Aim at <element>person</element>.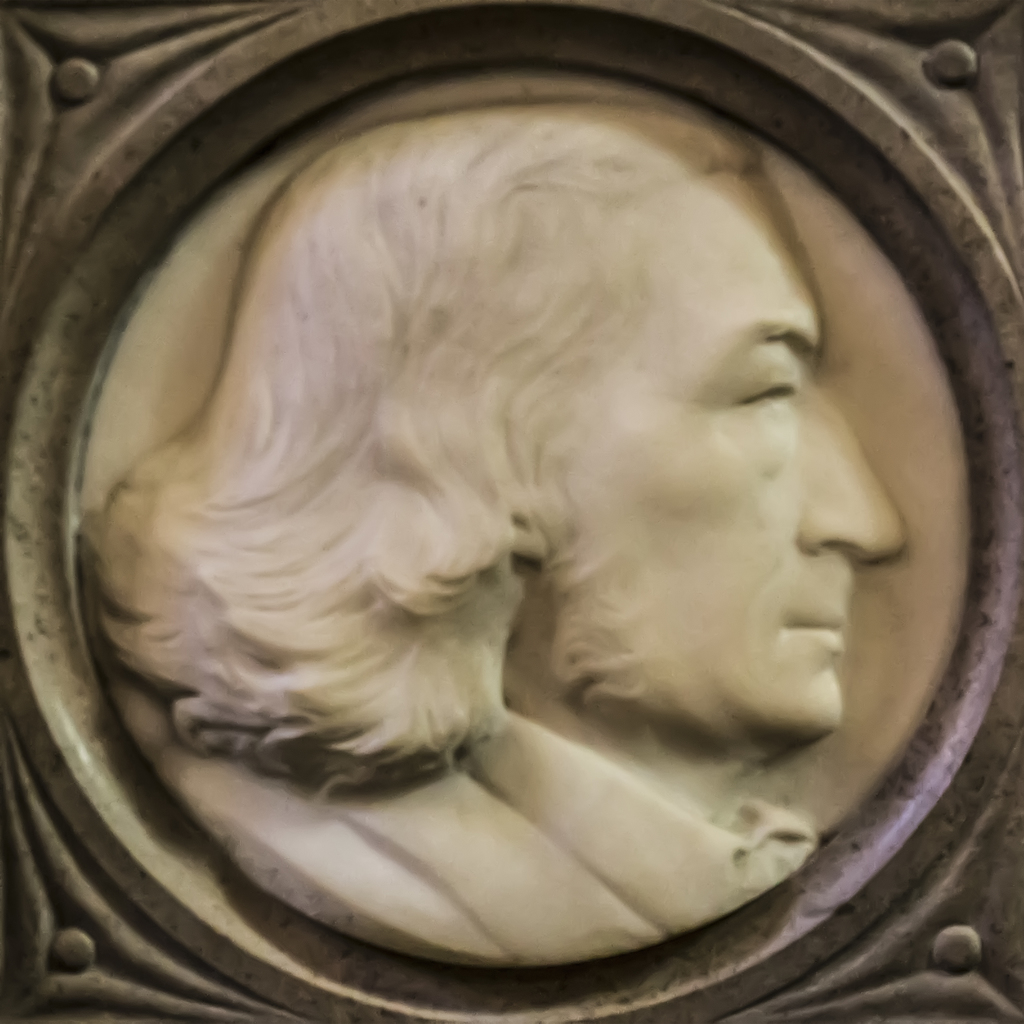
Aimed at box=[74, 99, 907, 965].
